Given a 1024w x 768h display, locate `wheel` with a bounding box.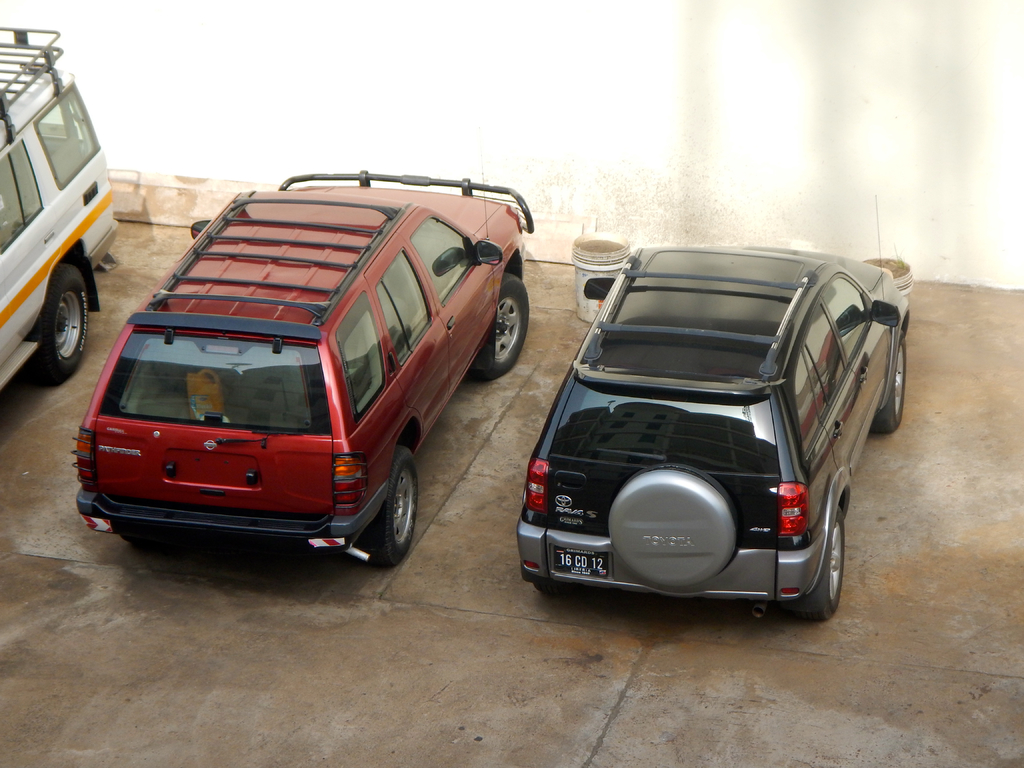
Located: [x1=353, y1=440, x2=417, y2=565].
